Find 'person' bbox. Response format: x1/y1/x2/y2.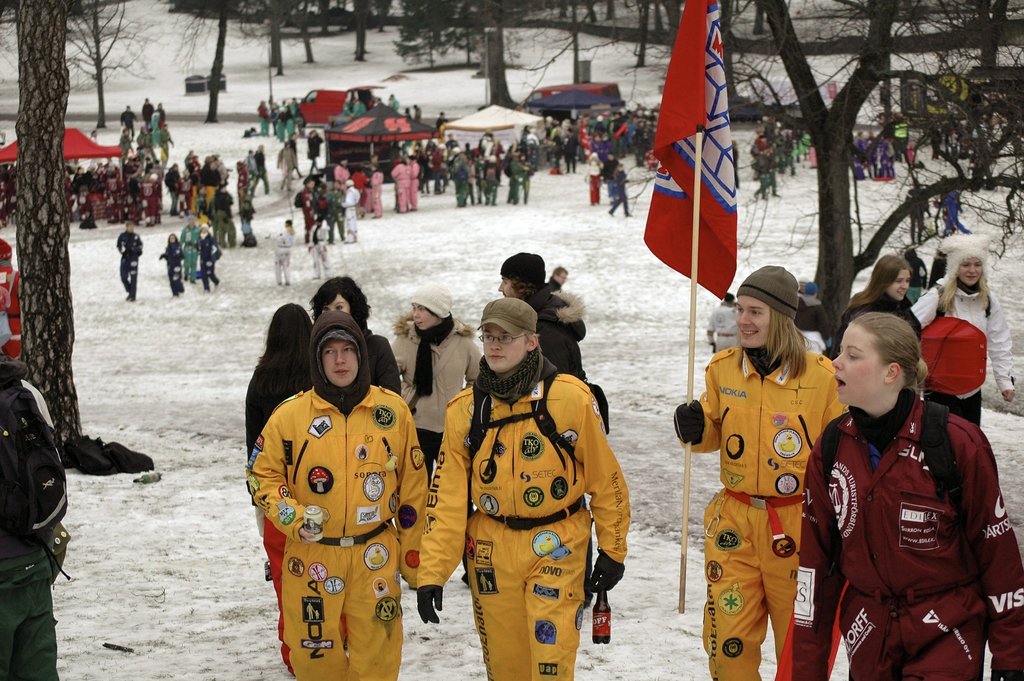
583/149/603/208.
